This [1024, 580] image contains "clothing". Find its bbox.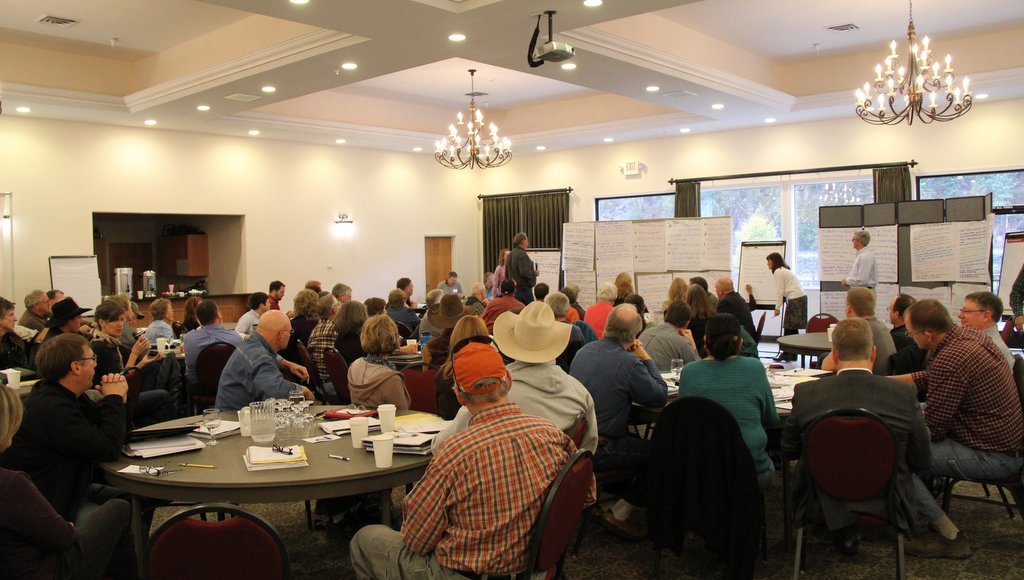
detection(217, 329, 298, 412).
